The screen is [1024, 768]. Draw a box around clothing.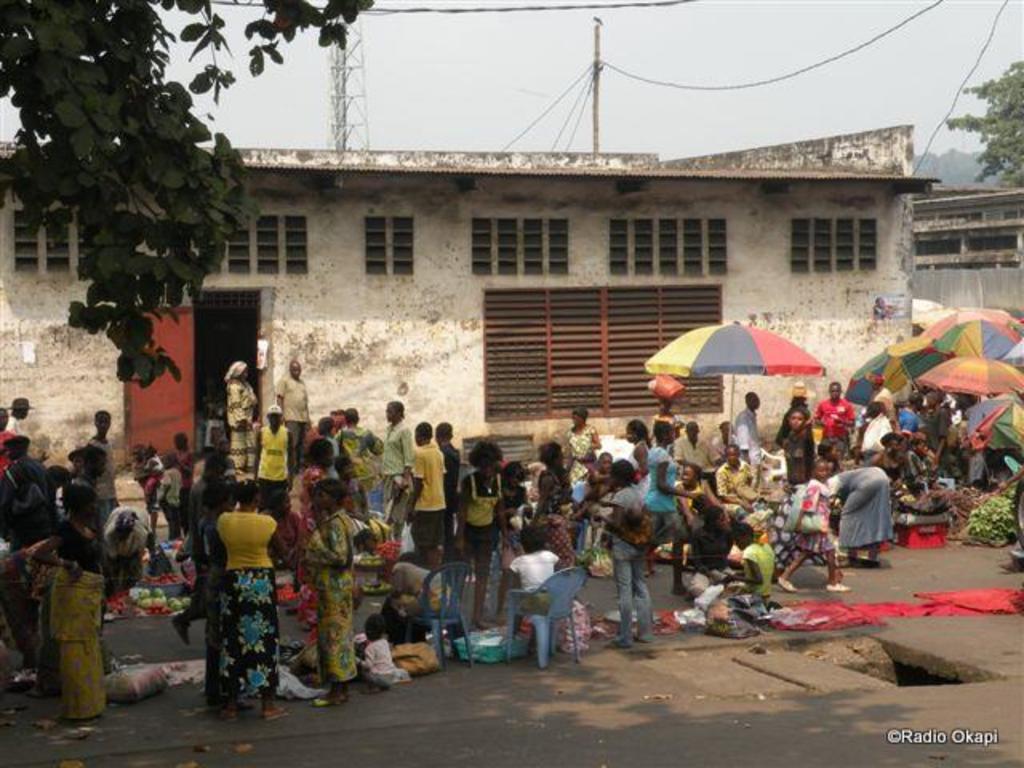
(left=184, top=498, right=278, bottom=720).
